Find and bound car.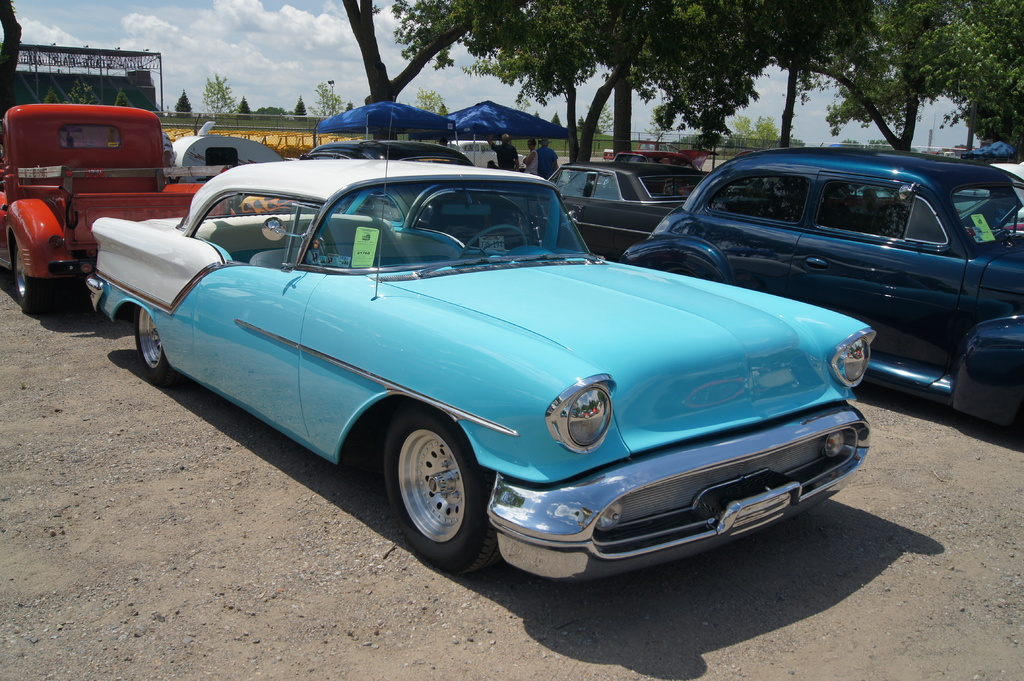
Bound: box=[619, 148, 1023, 439].
